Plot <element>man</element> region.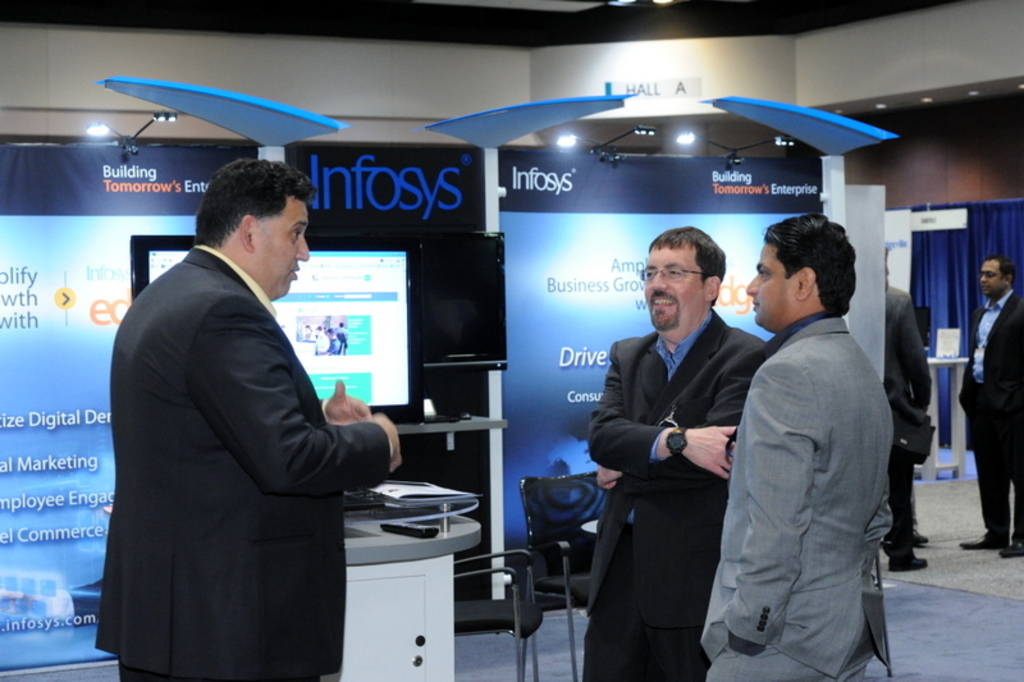
Plotted at [x1=95, y1=160, x2=403, y2=681].
